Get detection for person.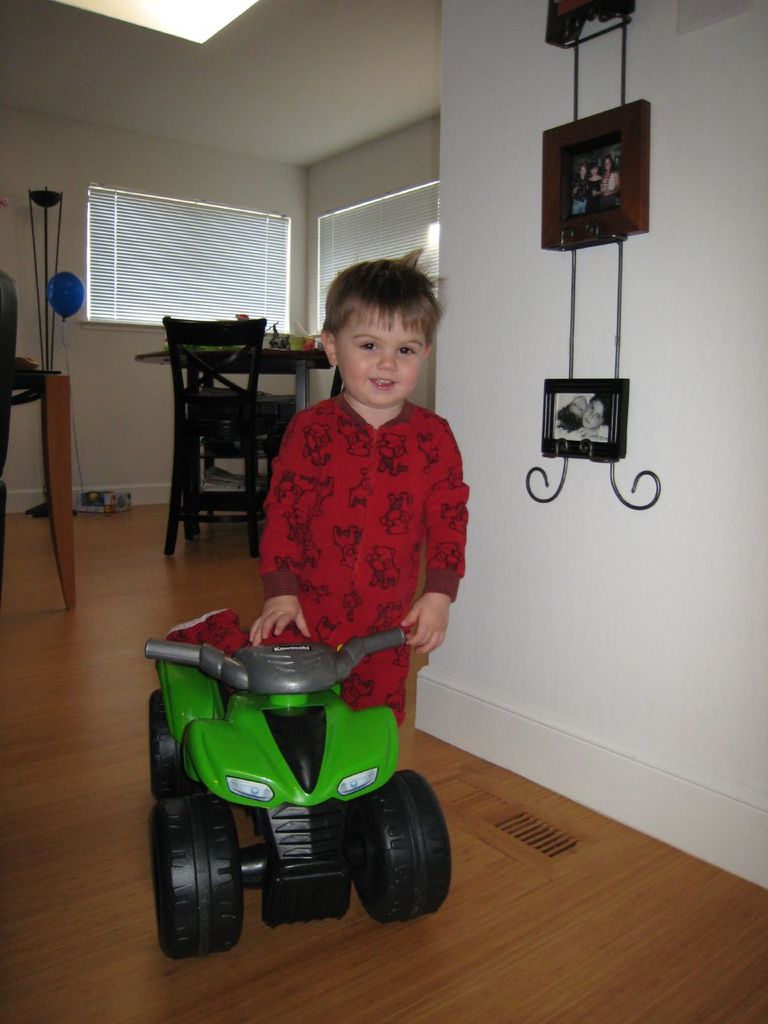
Detection: box(598, 157, 618, 201).
